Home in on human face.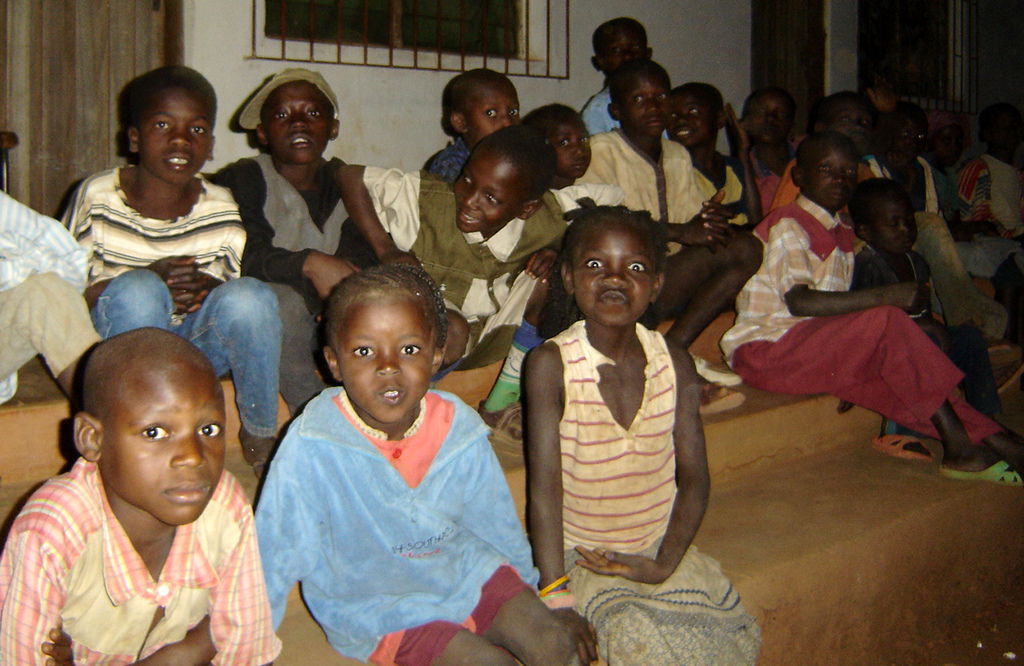
Homed in at 625/70/676/131.
